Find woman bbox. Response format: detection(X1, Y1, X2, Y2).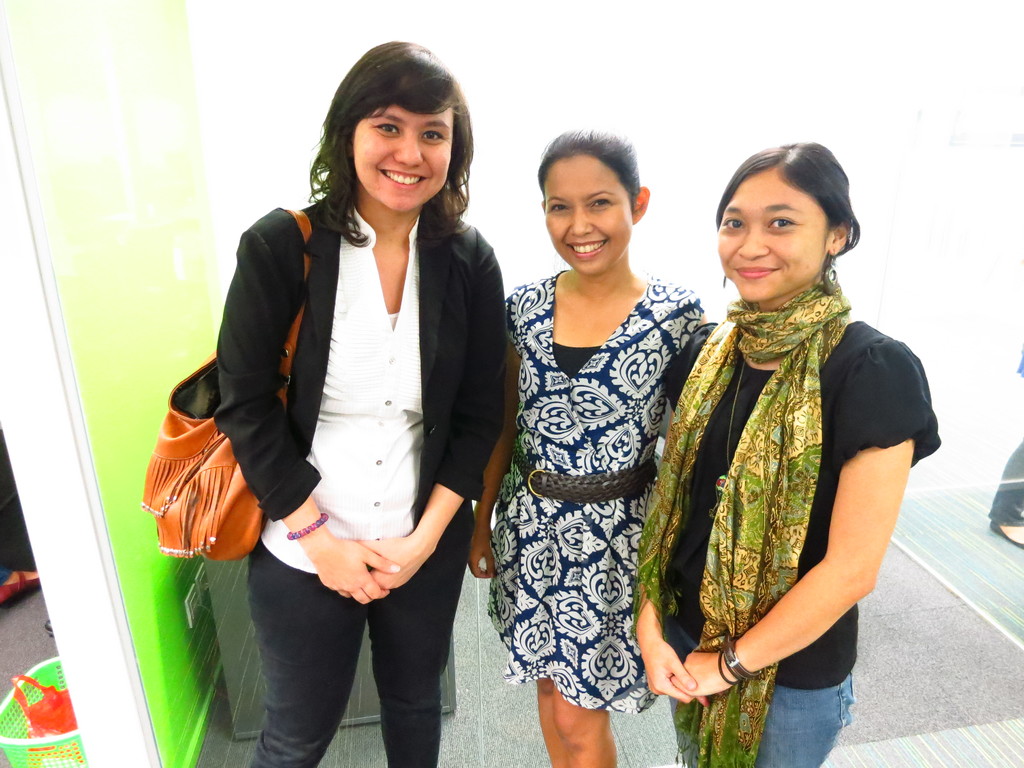
detection(179, 67, 515, 759).
